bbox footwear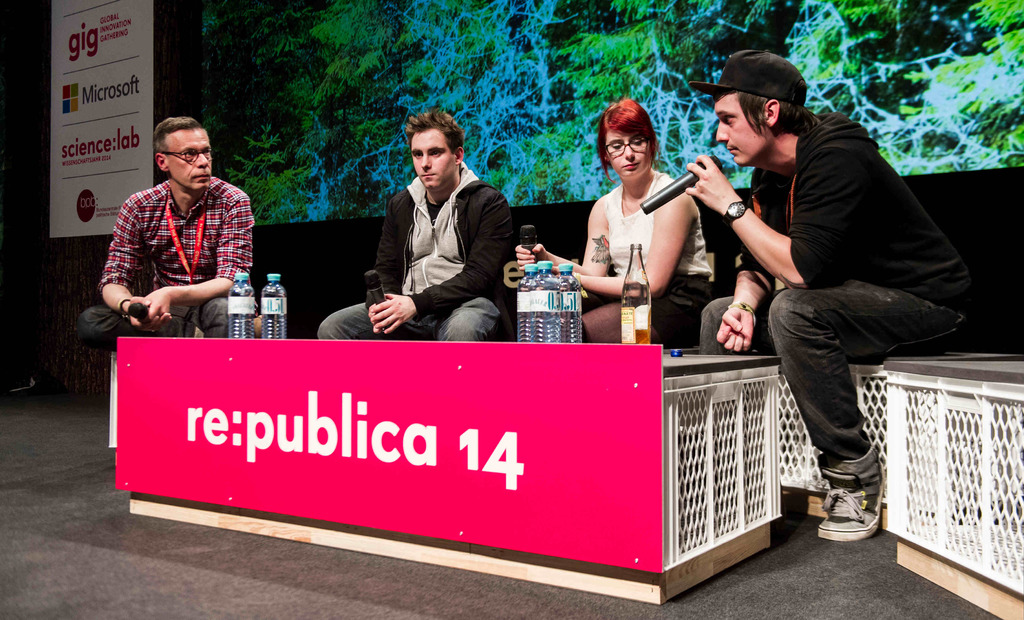
bbox=[830, 477, 886, 553]
